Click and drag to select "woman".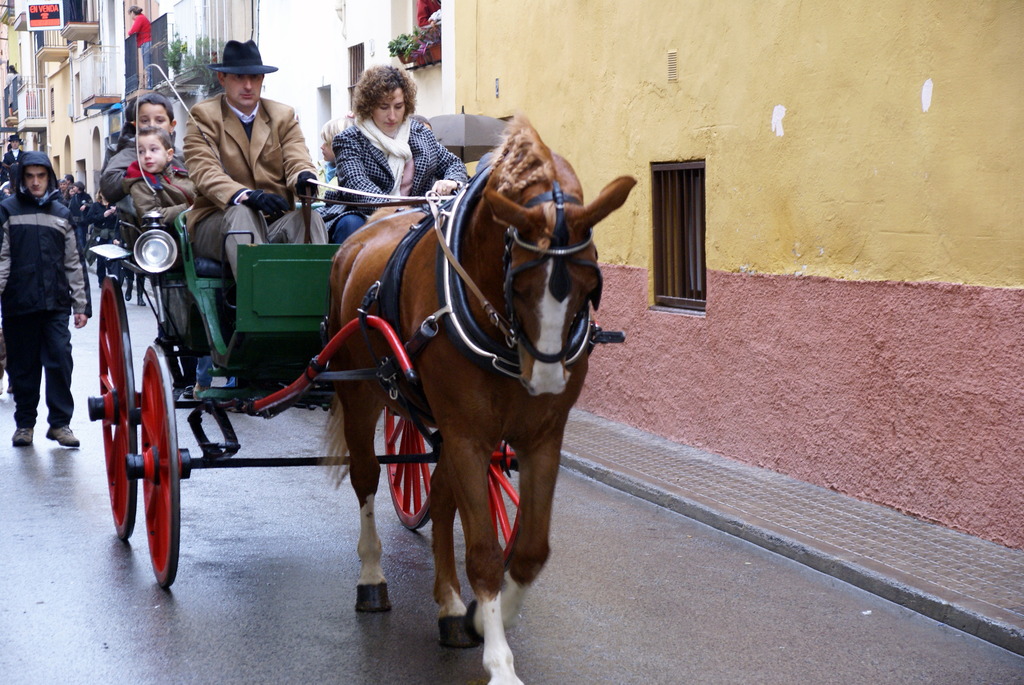
Selection: <bbox>309, 70, 445, 203</bbox>.
